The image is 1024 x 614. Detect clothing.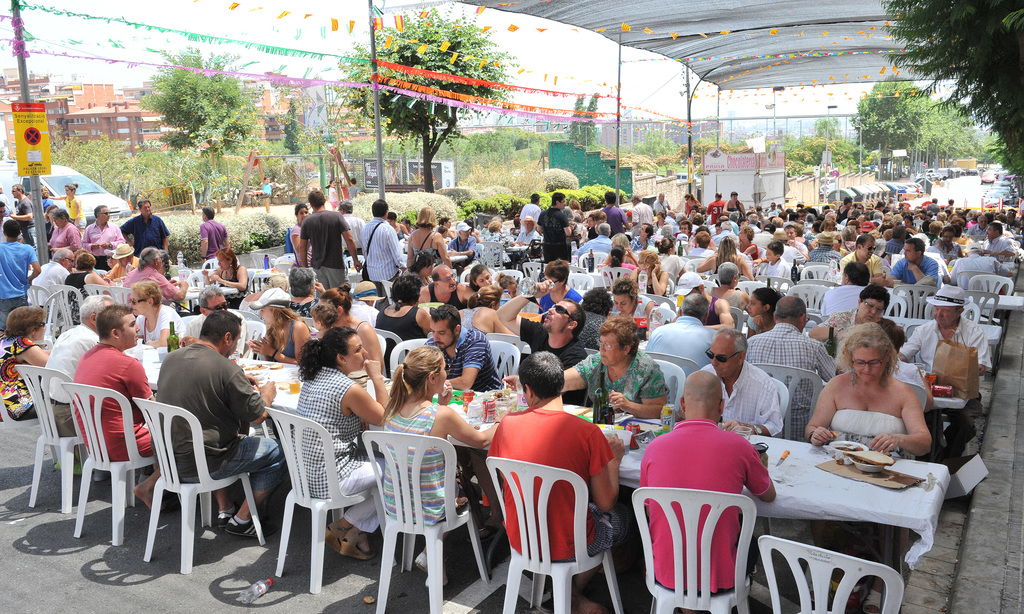
Detection: left=341, top=213, right=366, bottom=253.
